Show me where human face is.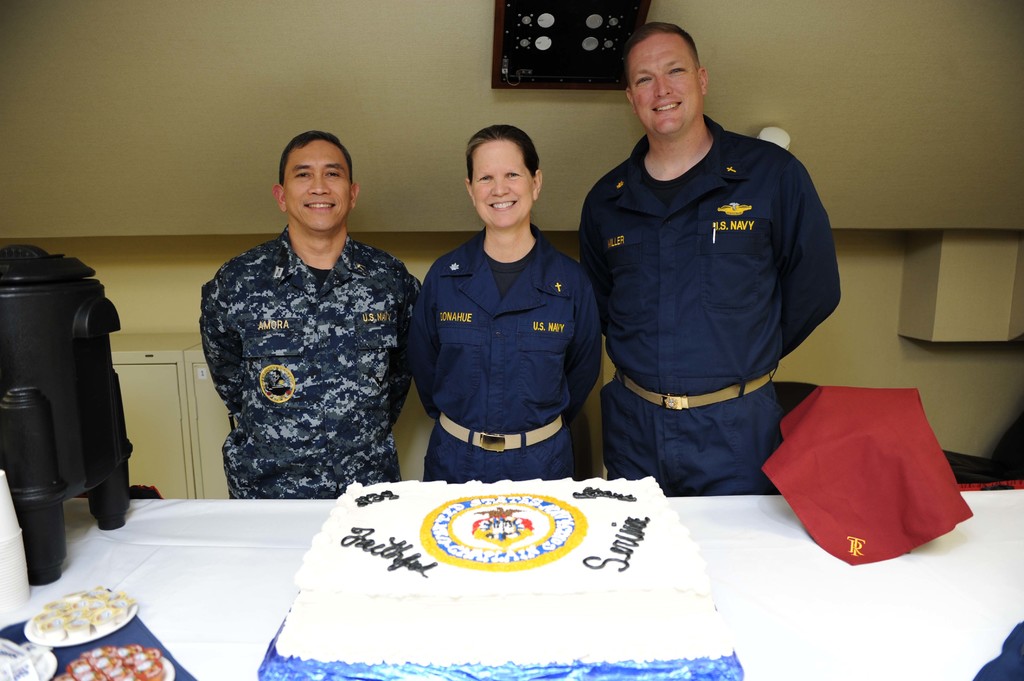
human face is at <box>625,29,700,133</box>.
